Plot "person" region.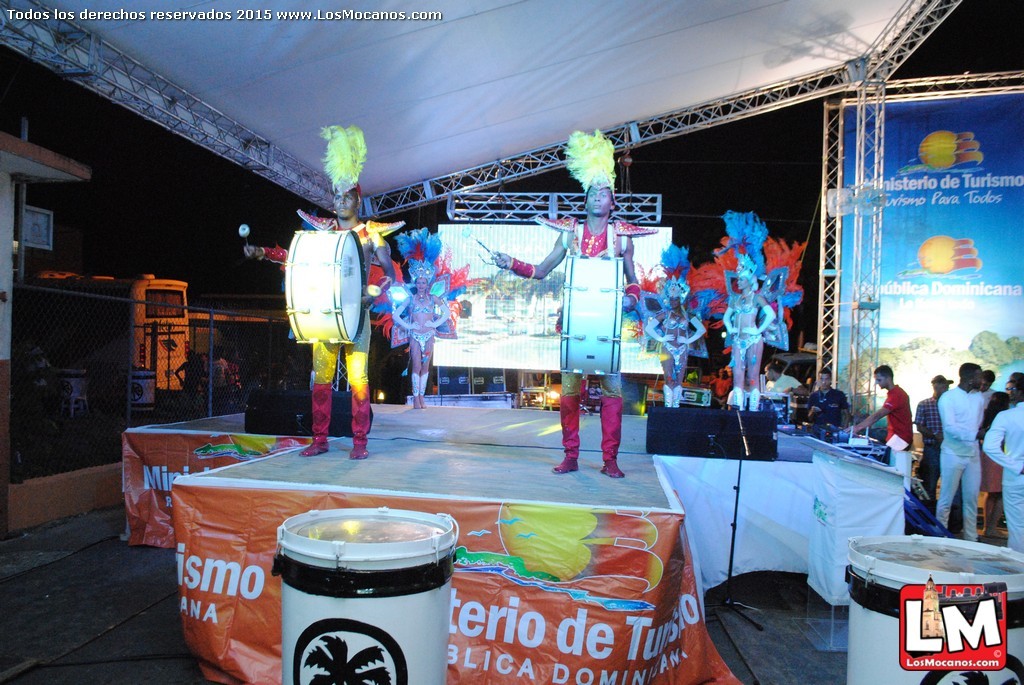
Plotted at [x1=392, y1=262, x2=453, y2=409].
